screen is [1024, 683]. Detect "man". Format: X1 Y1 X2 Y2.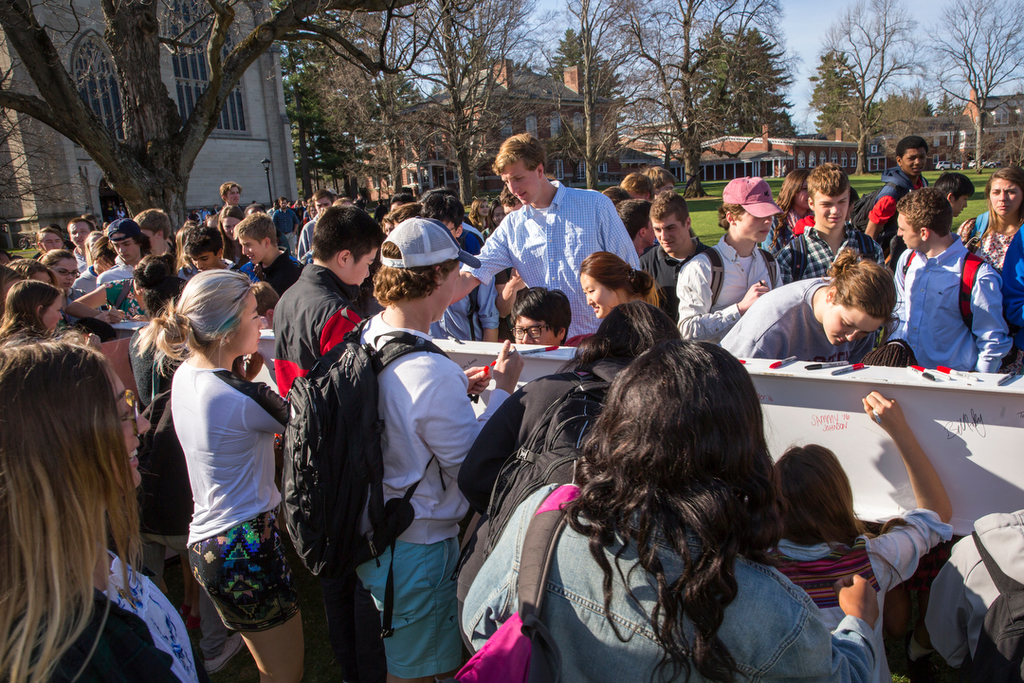
271 204 385 399.
